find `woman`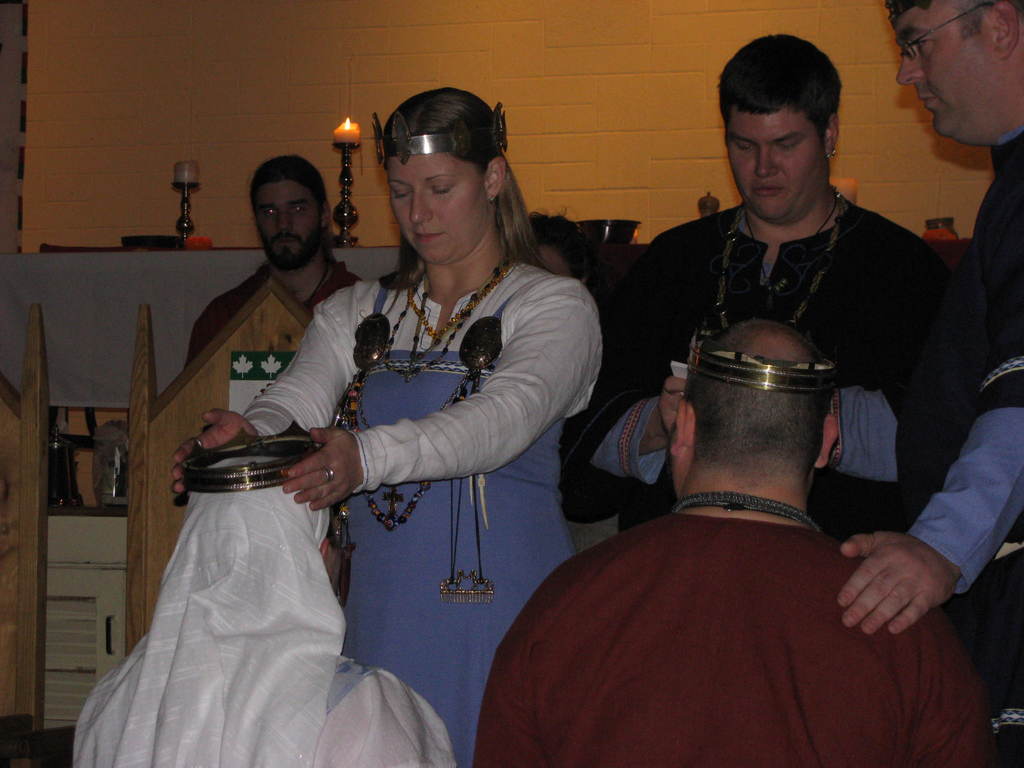
x1=166, y1=148, x2=580, y2=731
